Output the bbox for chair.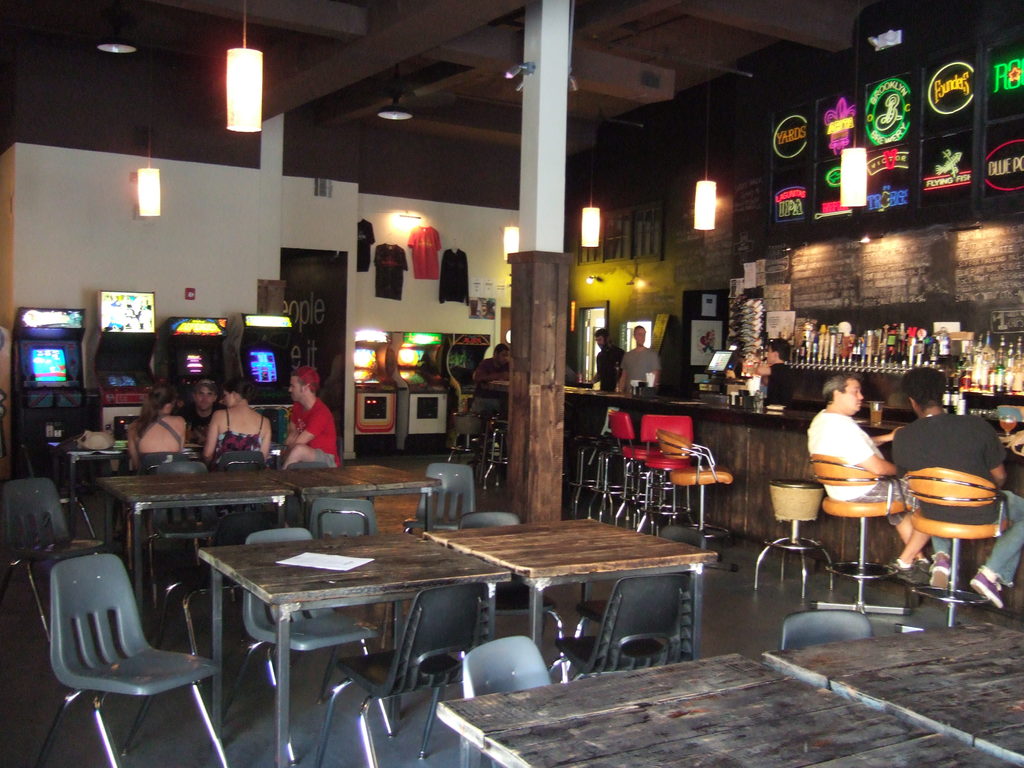
crop(456, 511, 573, 684).
